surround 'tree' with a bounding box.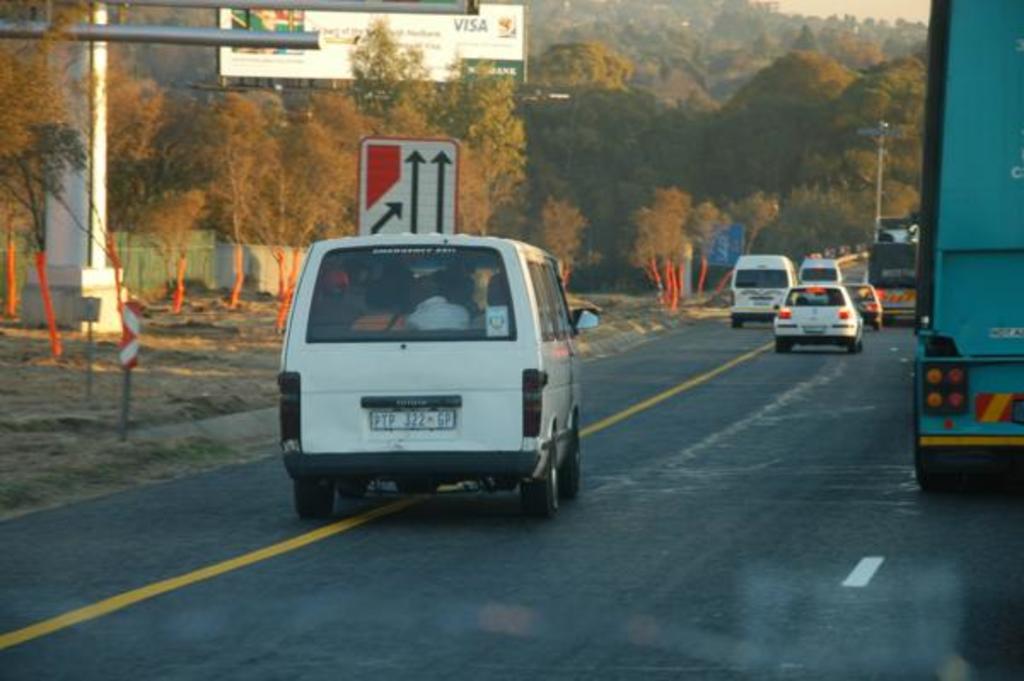
BBox(150, 99, 230, 302).
